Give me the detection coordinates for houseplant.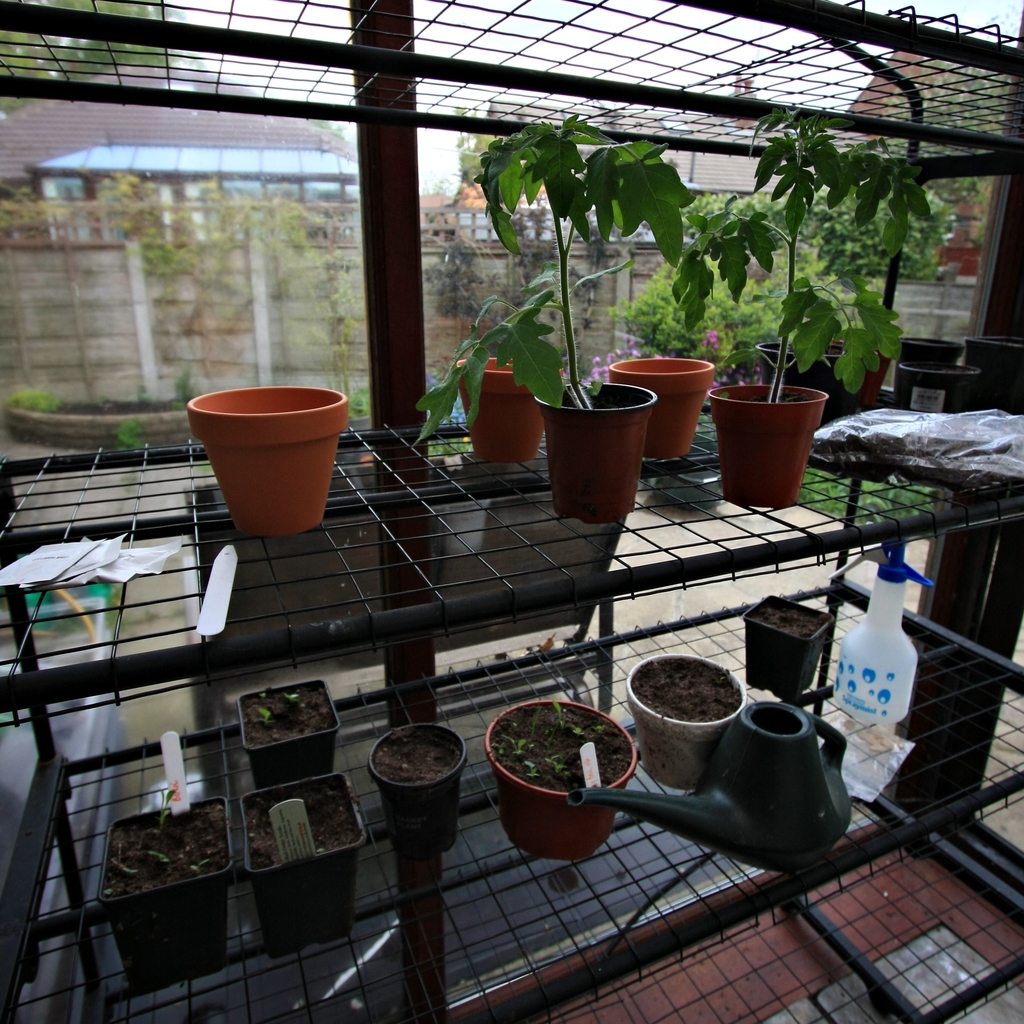
locate(668, 90, 931, 510).
